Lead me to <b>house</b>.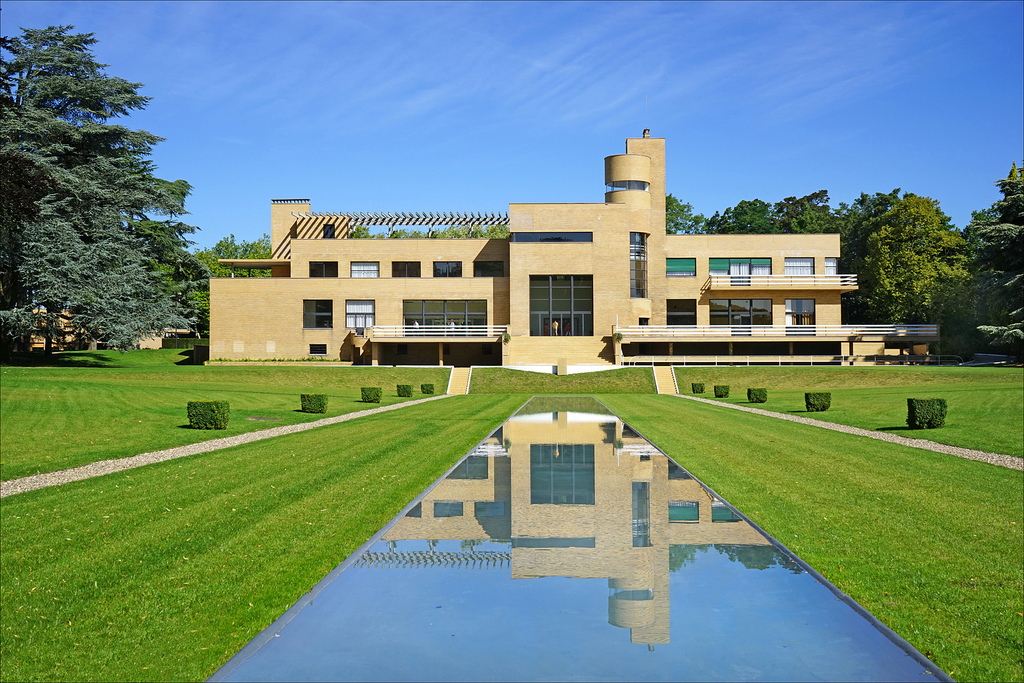
Lead to bbox(197, 143, 885, 378).
